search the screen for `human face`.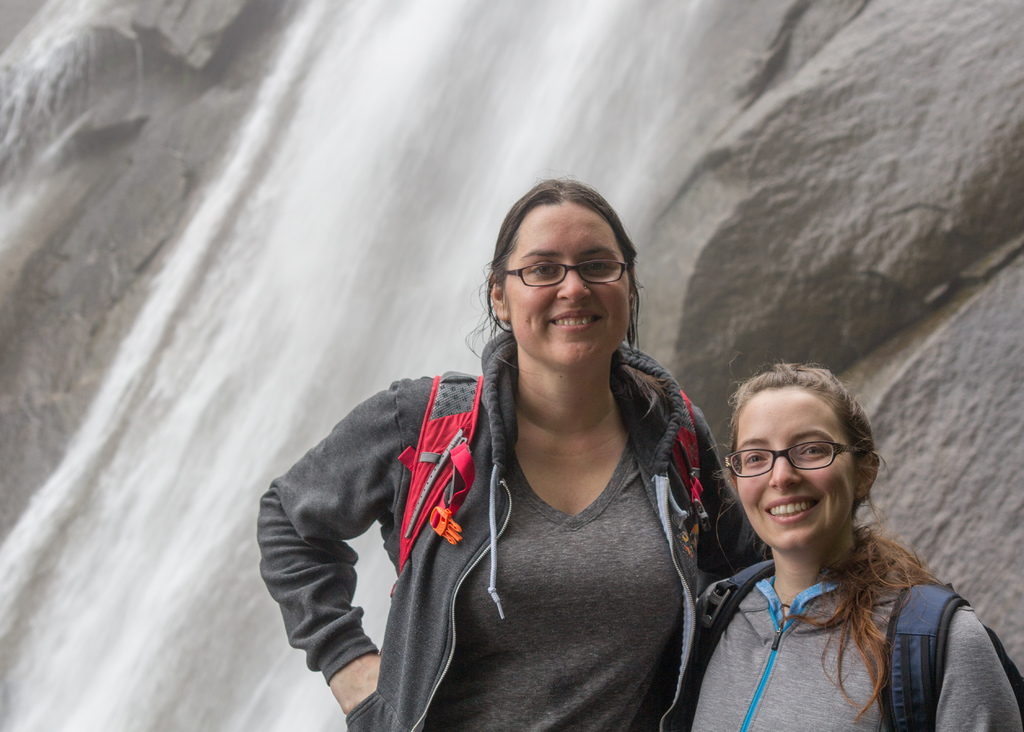
Found at box=[740, 409, 852, 542].
